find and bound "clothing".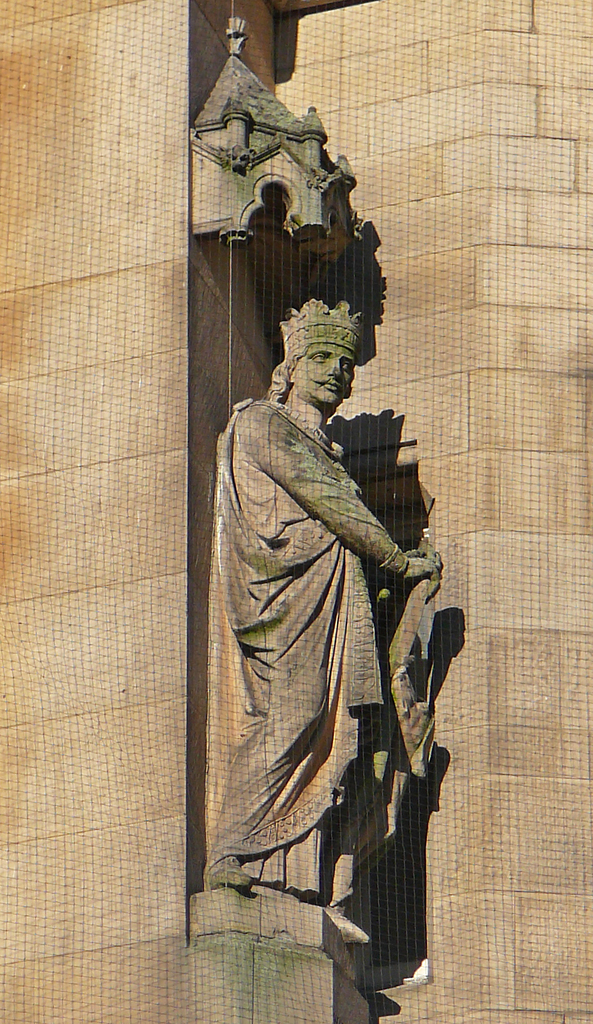
Bound: bbox=(216, 397, 400, 900).
